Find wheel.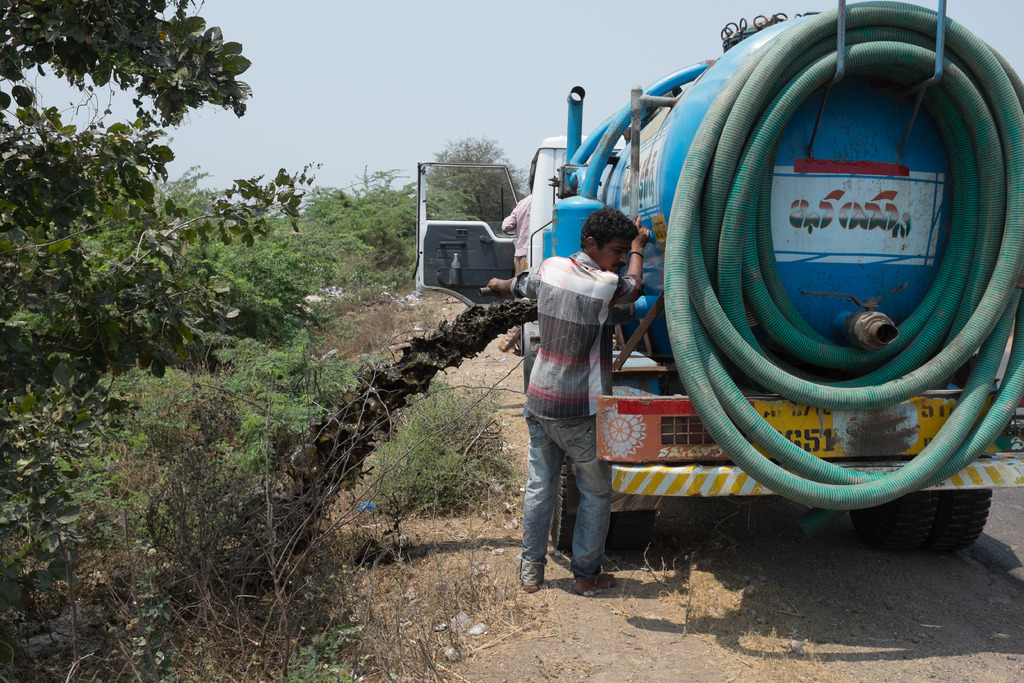
Rect(557, 452, 595, 545).
